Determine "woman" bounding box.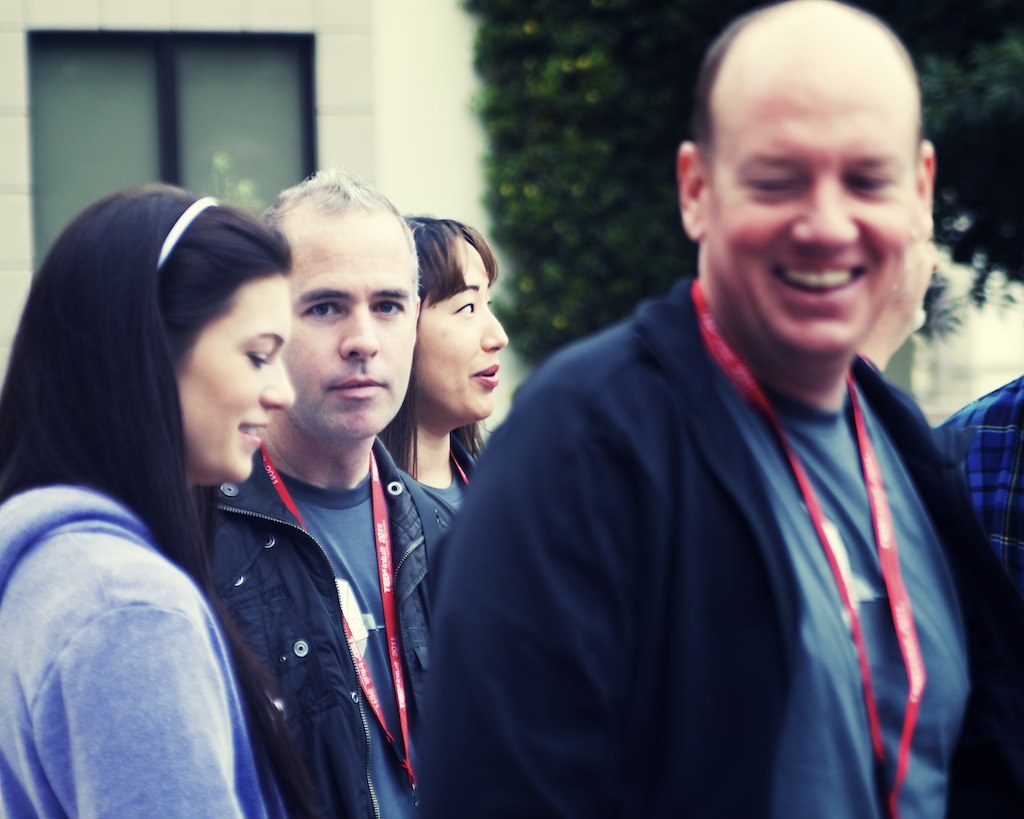
Determined: (x1=21, y1=173, x2=401, y2=808).
